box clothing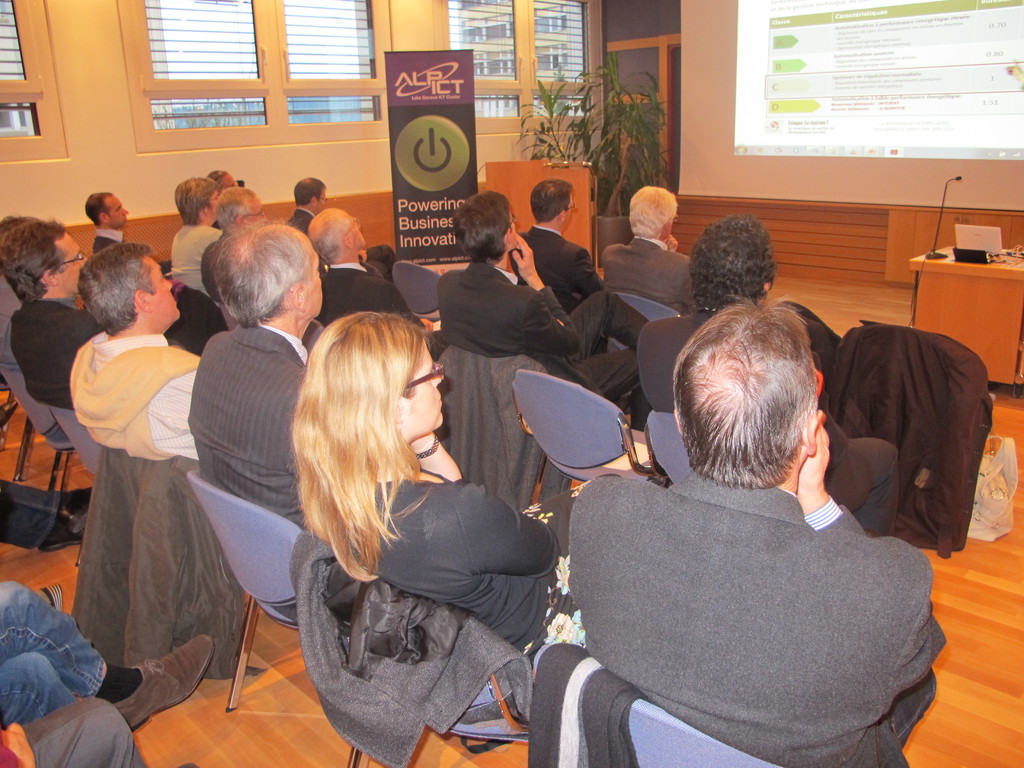
pyautogui.locateOnScreen(64, 323, 211, 461)
